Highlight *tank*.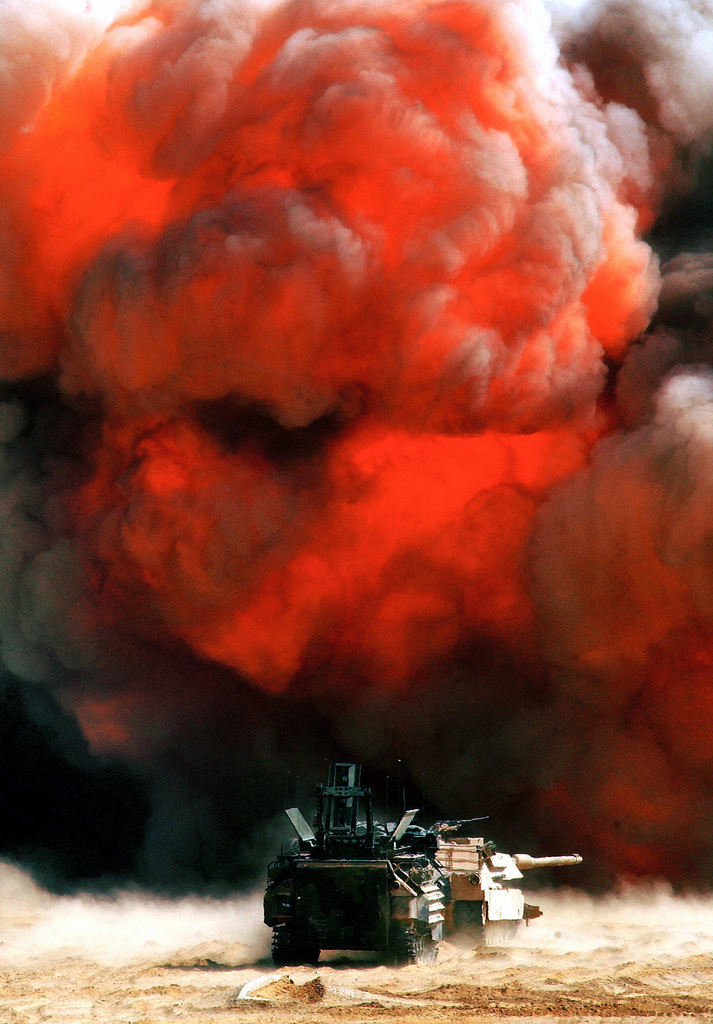
Highlighted region: x1=262, y1=757, x2=449, y2=963.
